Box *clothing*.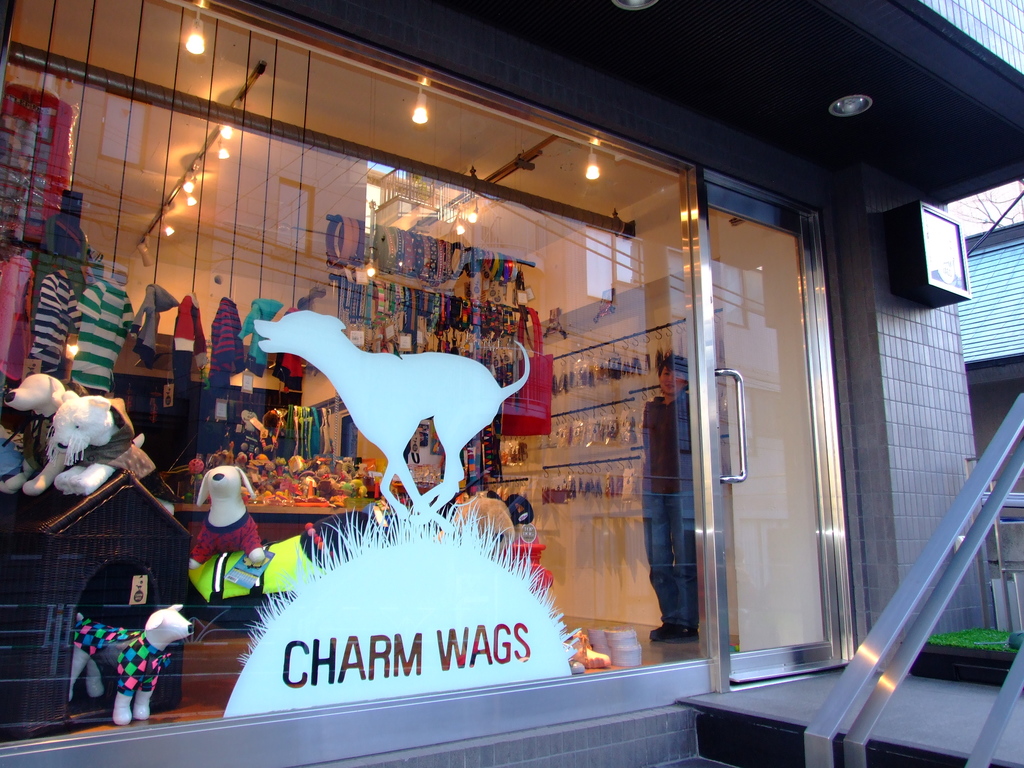
(209,294,239,394).
